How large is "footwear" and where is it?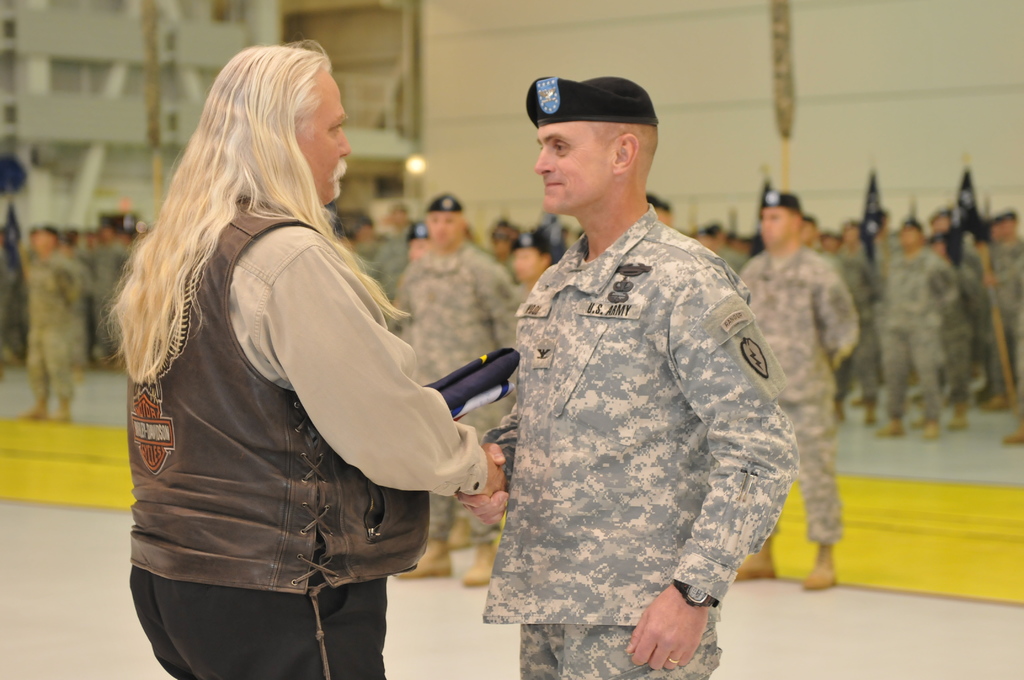
Bounding box: BBox(448, 521, 476, 547).
